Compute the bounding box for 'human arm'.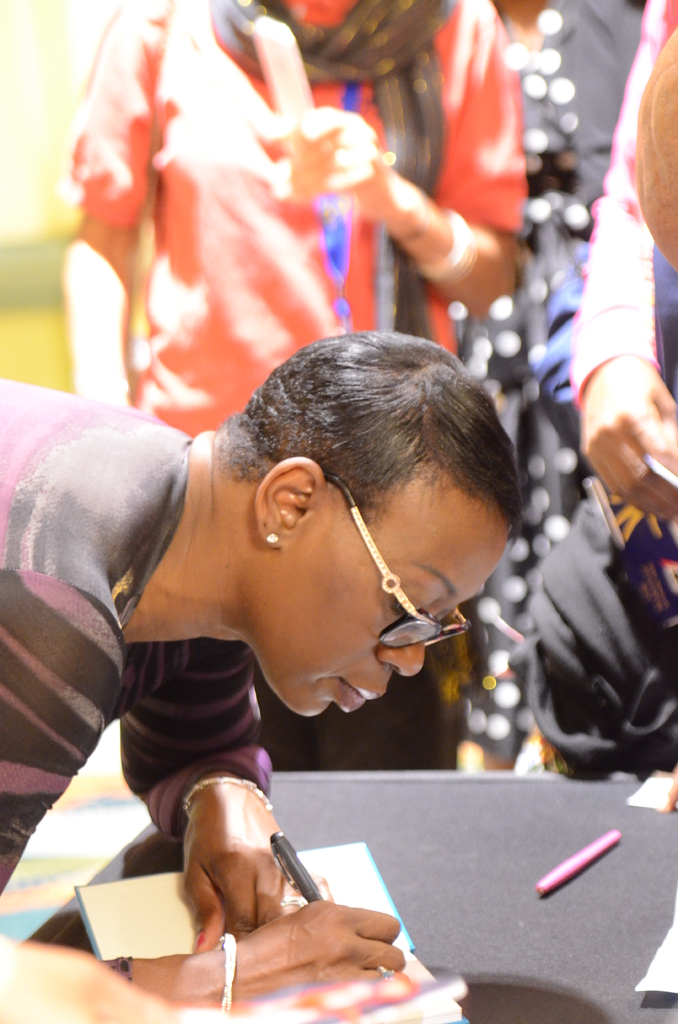
<bbox>56, 33, 150, 404</bbox>.
